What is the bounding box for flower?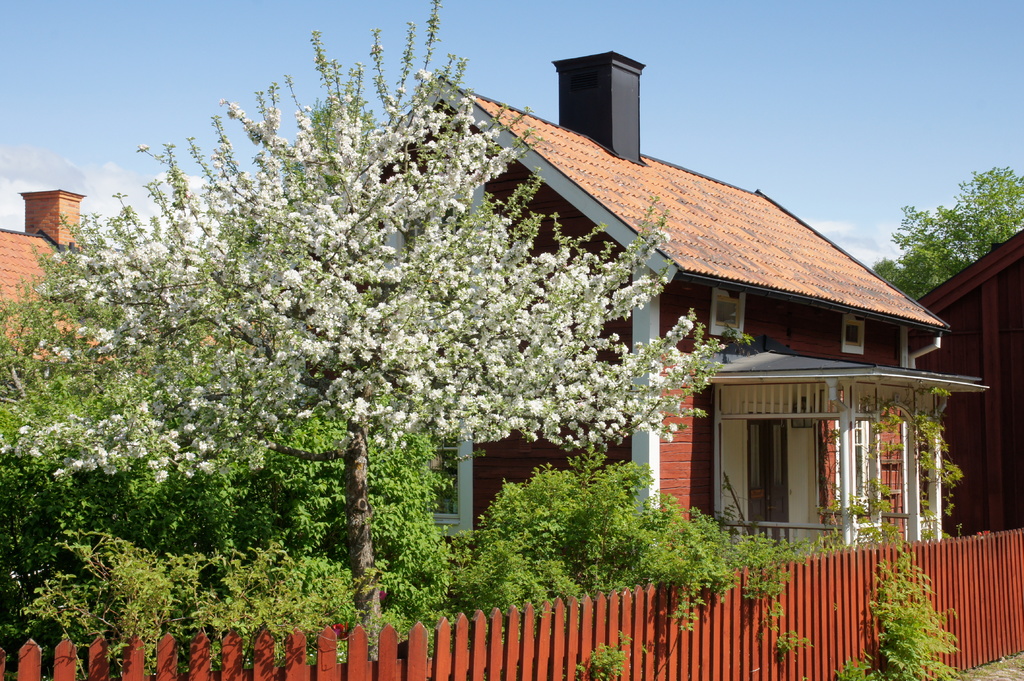
443,314,520,379.
